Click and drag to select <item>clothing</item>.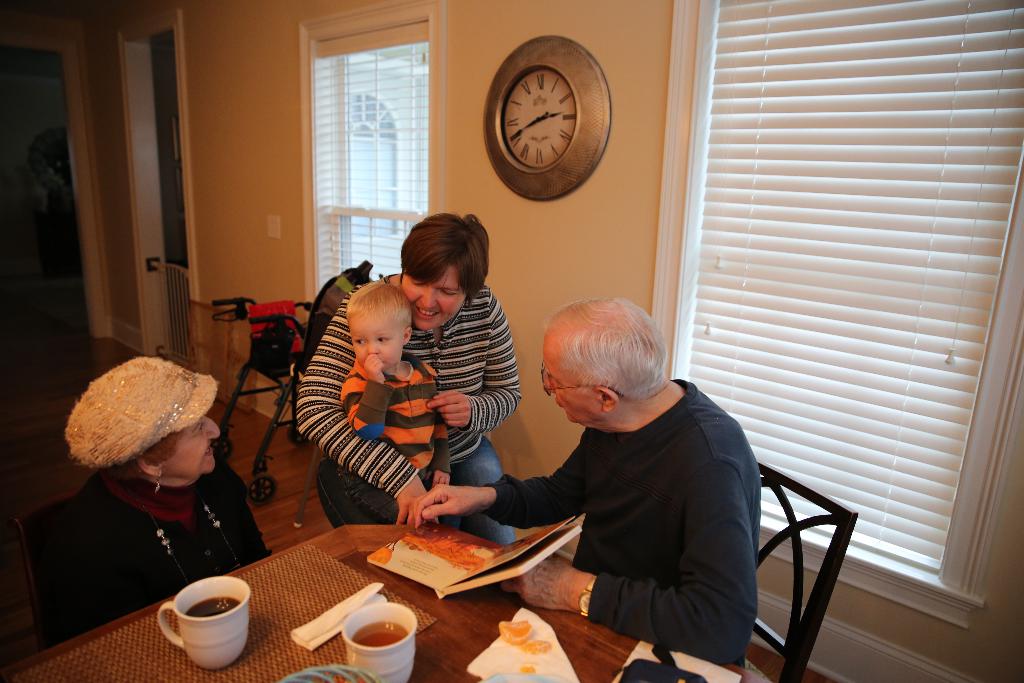
Selection: BBox(467, 356, 769, 657).
